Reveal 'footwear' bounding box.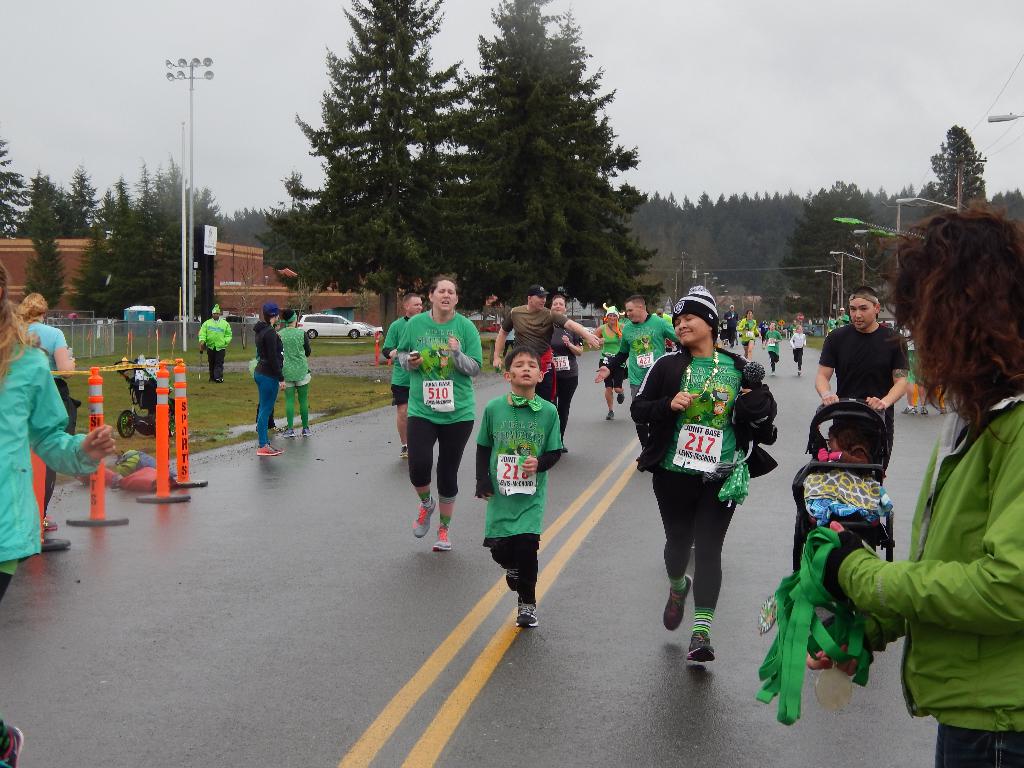
Revealed: (42, 516, 59, 527).
